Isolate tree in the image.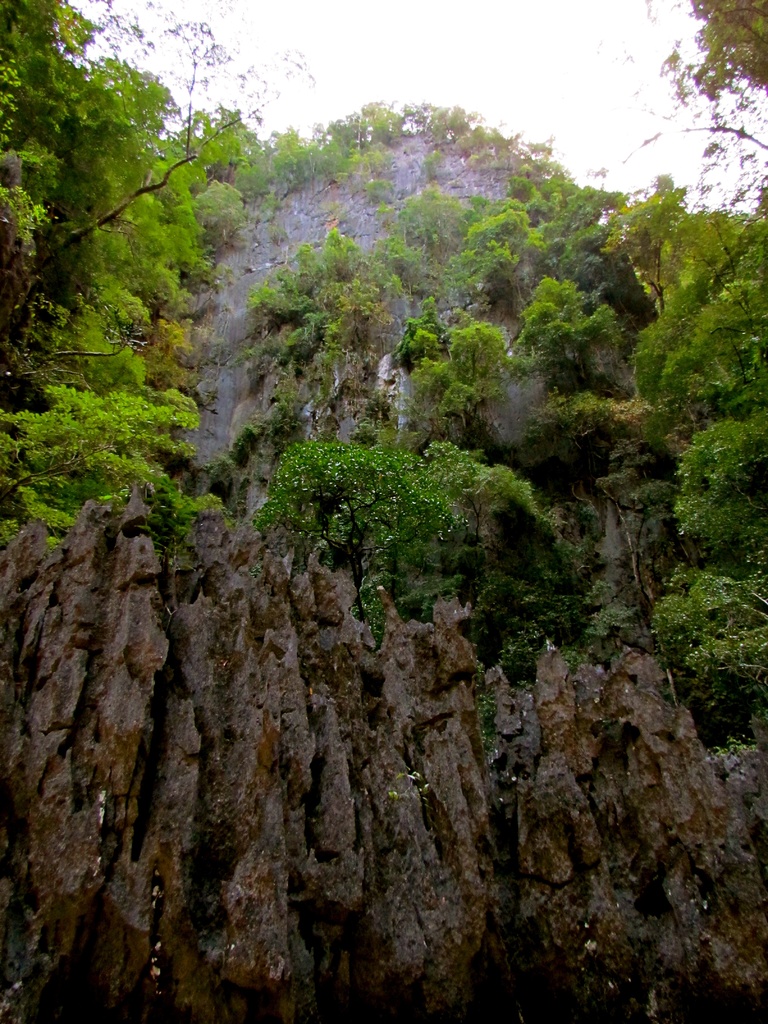
Isolated region: <bbox>637, 404, 767, 717</bbox>.
